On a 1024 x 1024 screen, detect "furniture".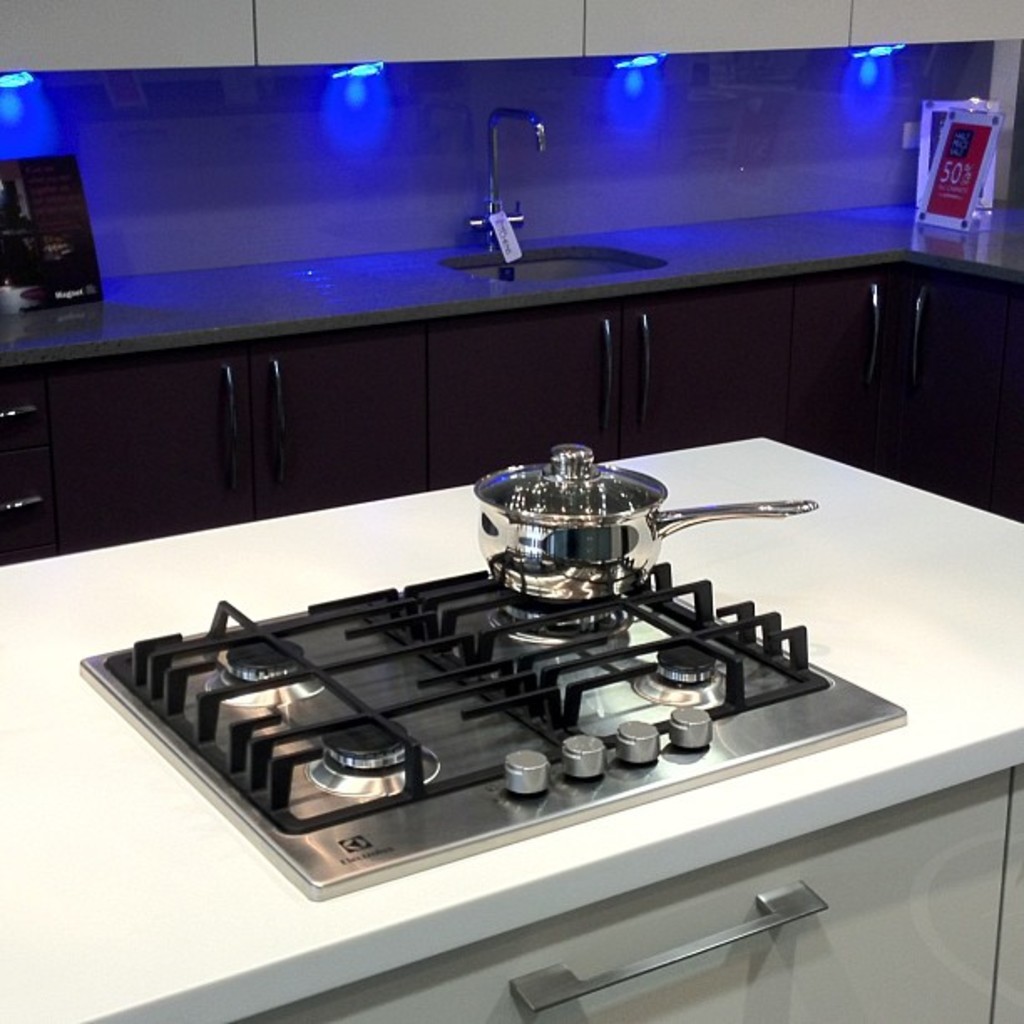
pyautogui.locateOnScreen(2, 263, 1022, 567).
